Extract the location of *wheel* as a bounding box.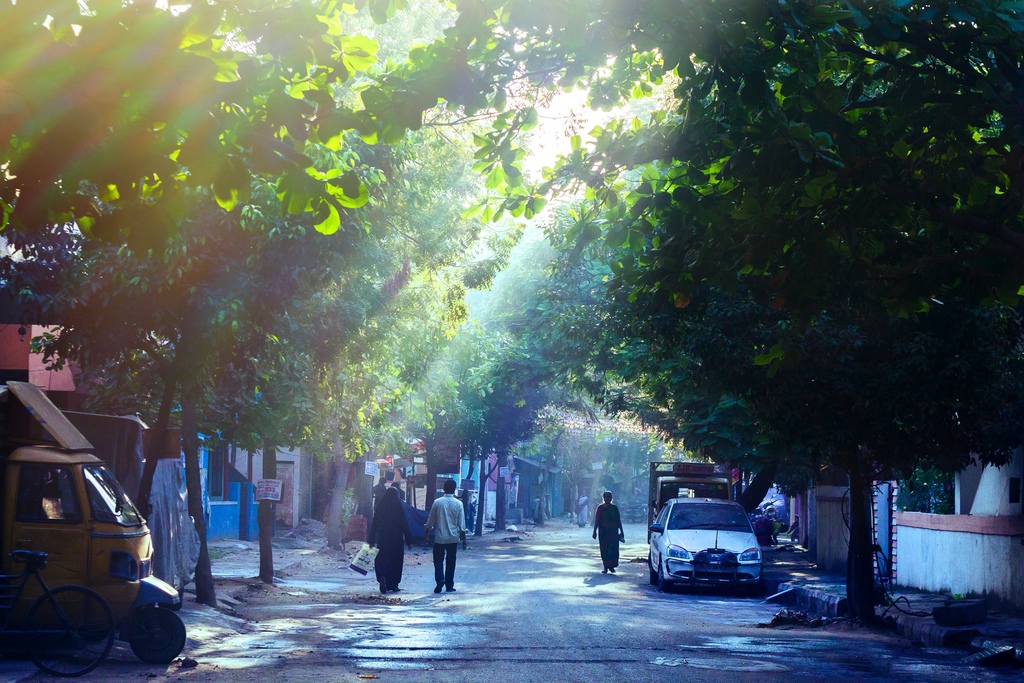
rect(32, 587, 111, 674).
